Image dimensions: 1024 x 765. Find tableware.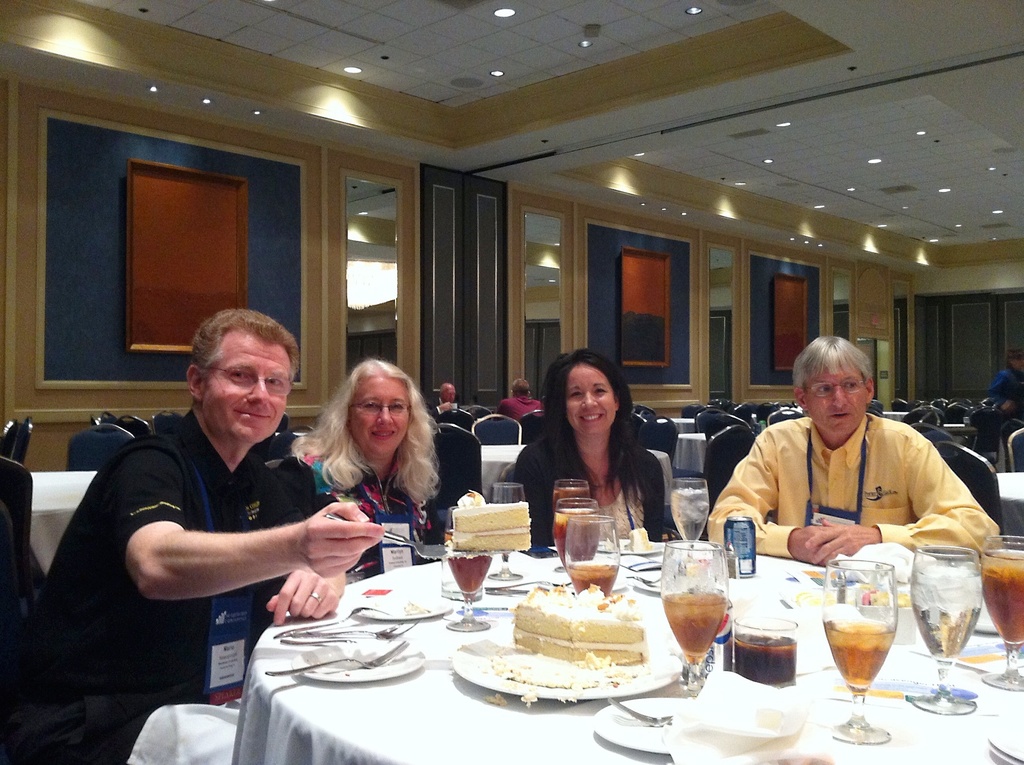
[x1=455, y1=588, x2=696, y2=705].
